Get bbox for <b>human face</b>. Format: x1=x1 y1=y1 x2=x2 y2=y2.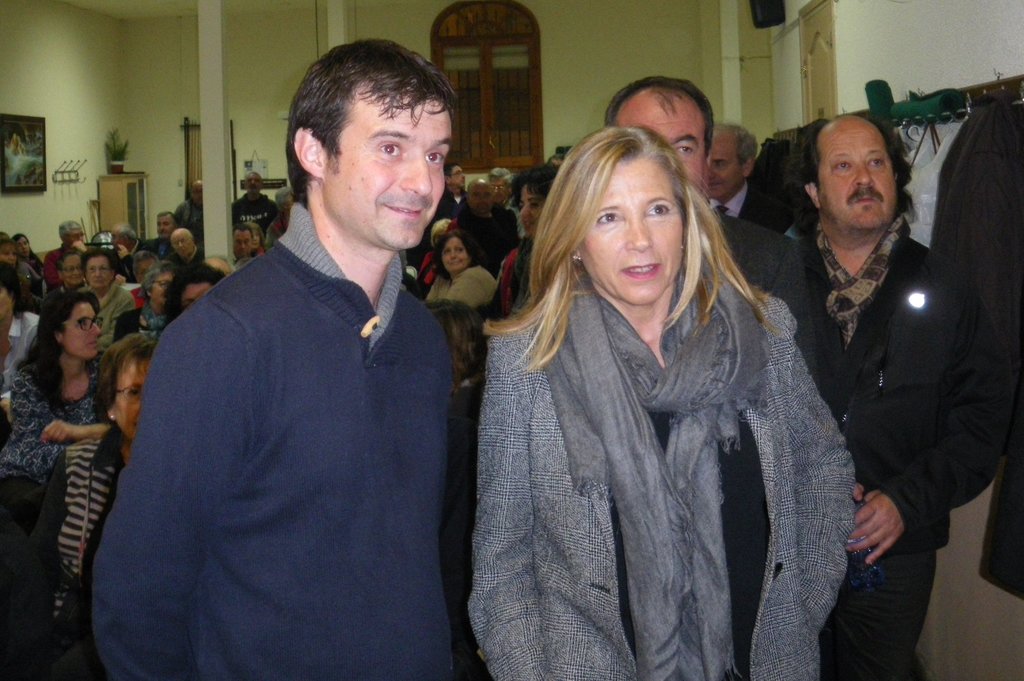
x1=236 y1=228 x2=253 y2=258.
